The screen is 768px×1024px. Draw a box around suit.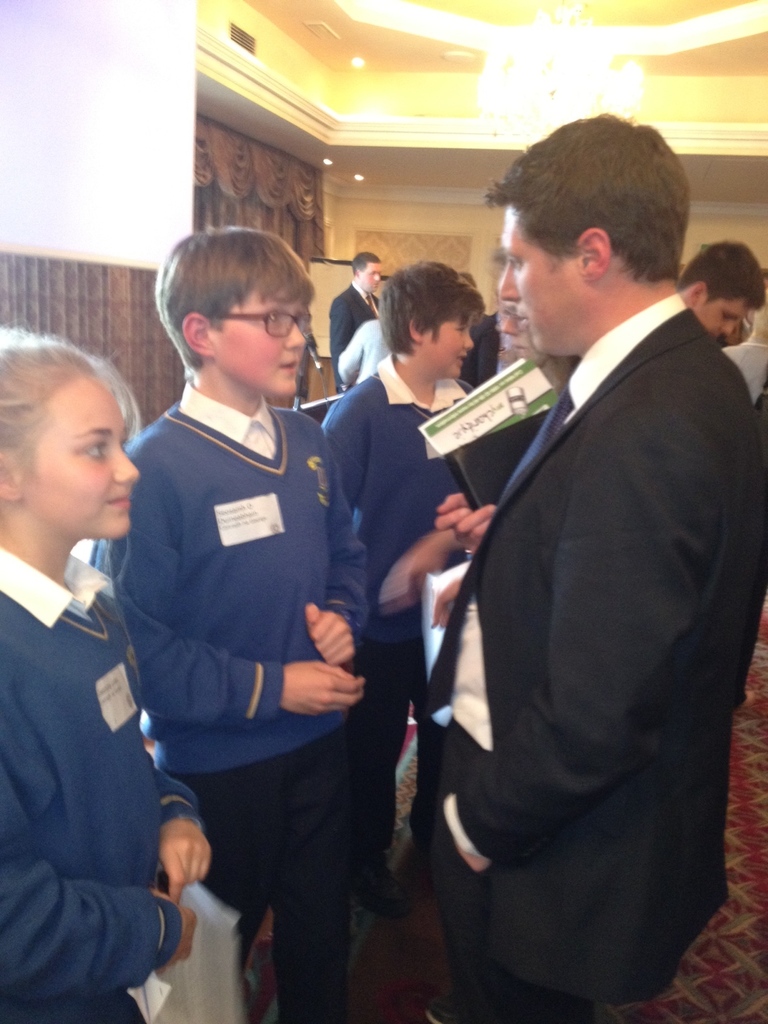
324/285/386/391.
